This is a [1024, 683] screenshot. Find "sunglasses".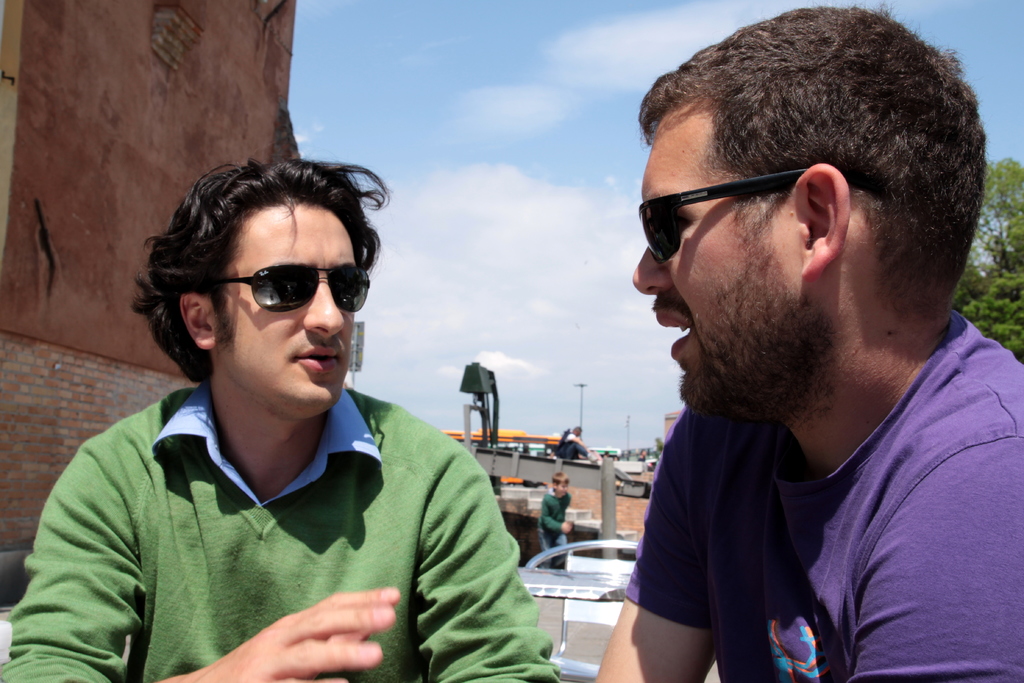
Bounding box: 213/254/380/323.
